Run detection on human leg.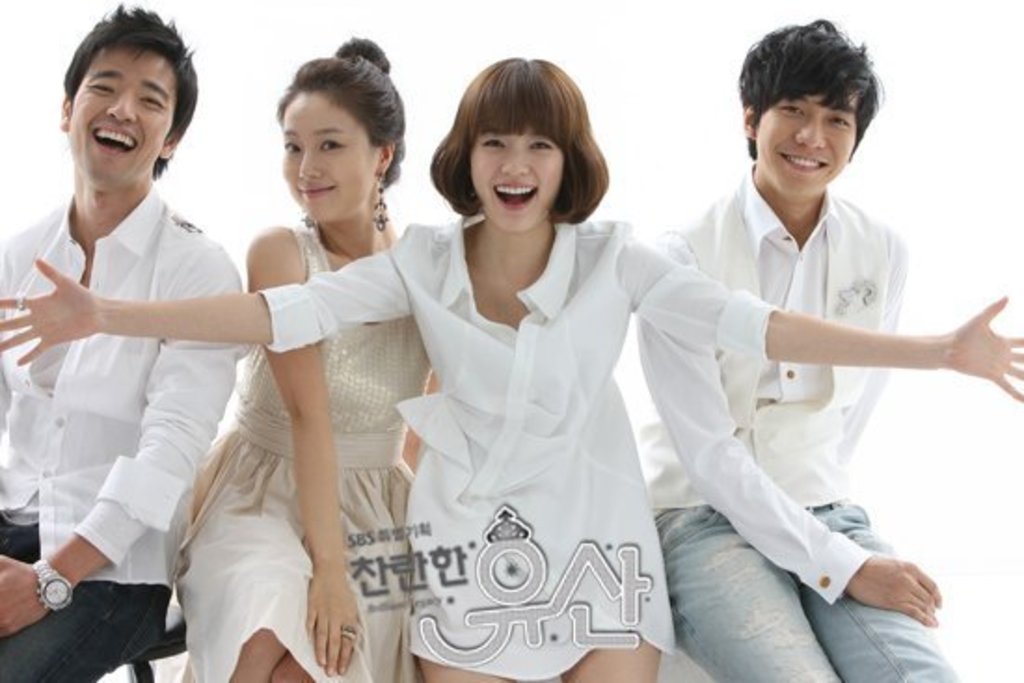
Result: locate(0, 488, 162, 681).
